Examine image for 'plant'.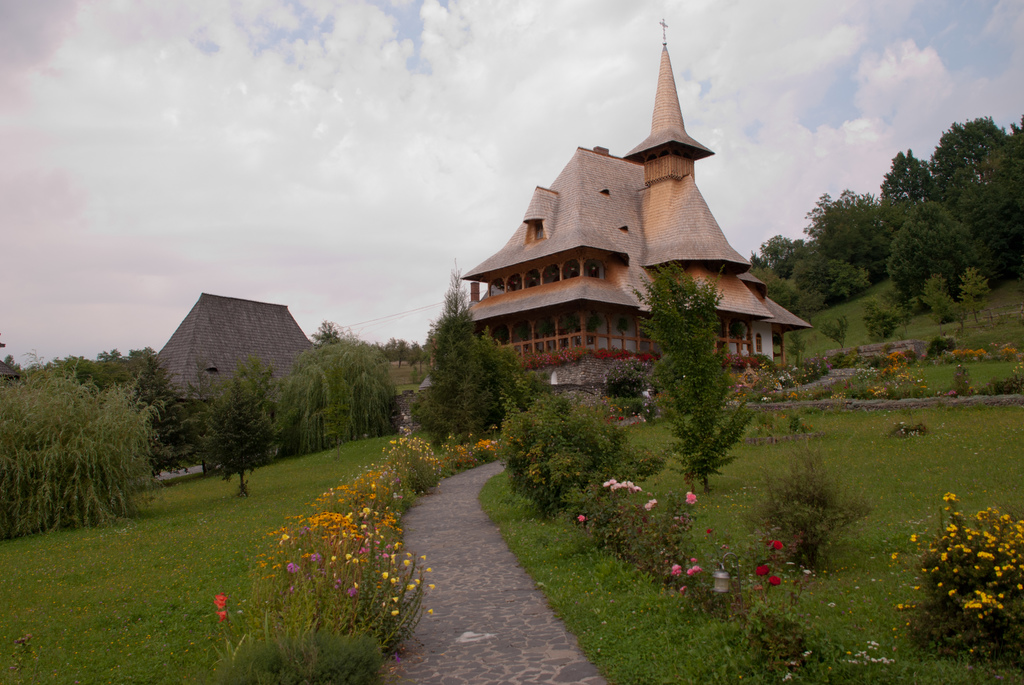
Examination result: 561 473 646 537.
